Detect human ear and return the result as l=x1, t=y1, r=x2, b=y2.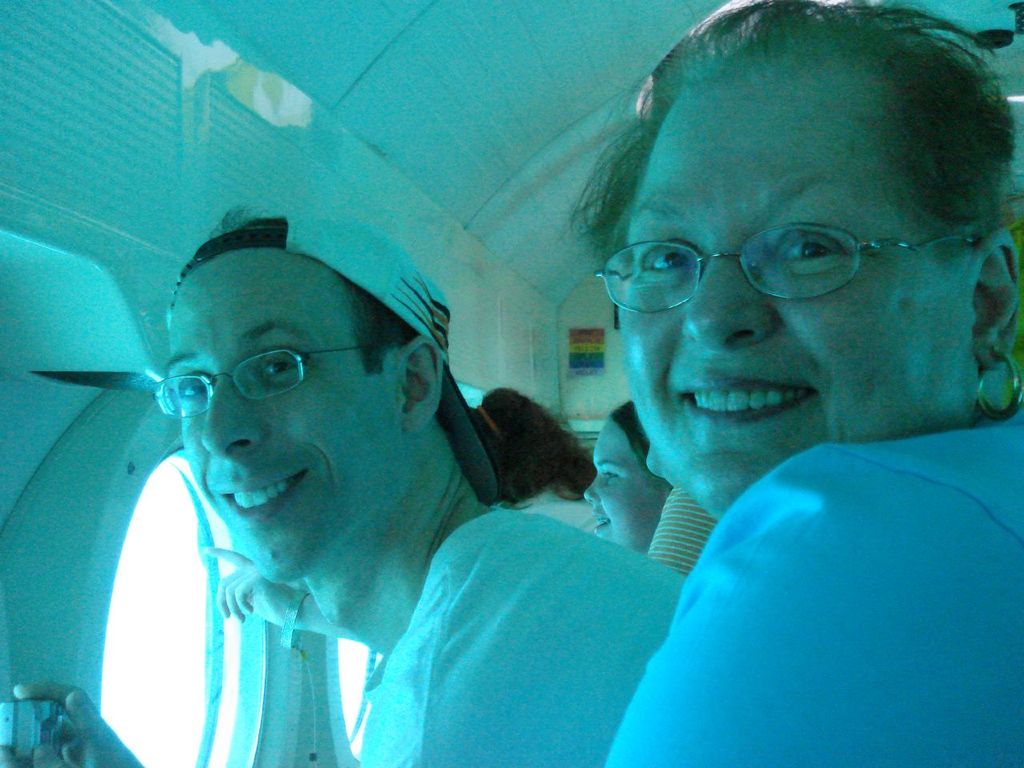
l=406, t=339, r=442, b=429.
